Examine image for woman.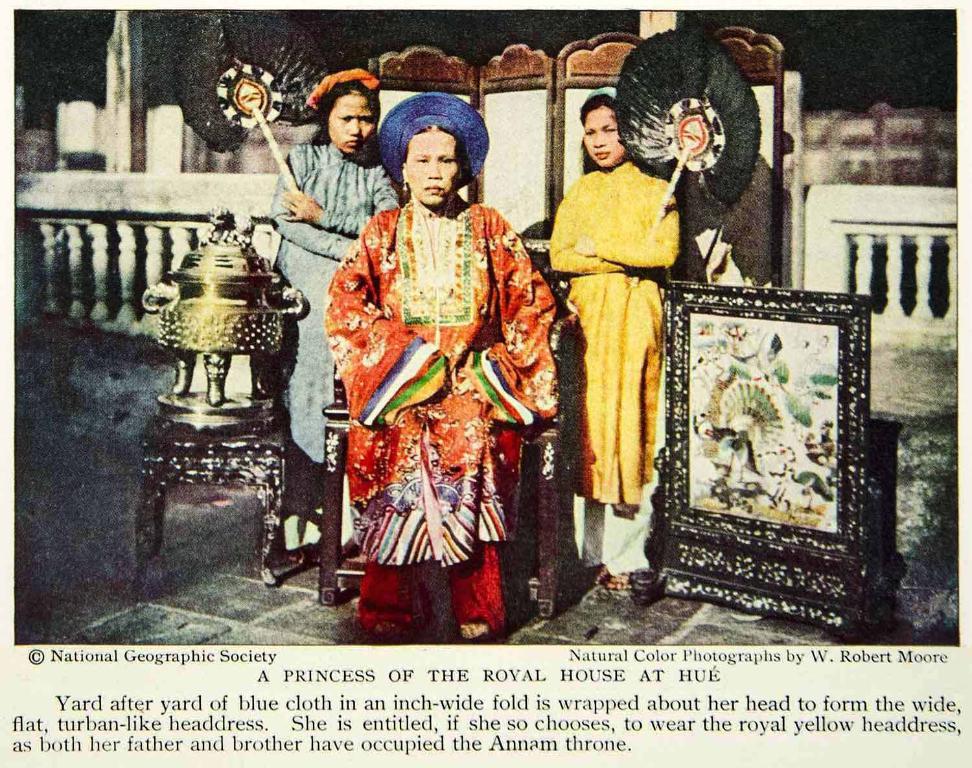
Examination result: {"x1": 264, "y1": 69, "x2": 399, "y2": 605}.
